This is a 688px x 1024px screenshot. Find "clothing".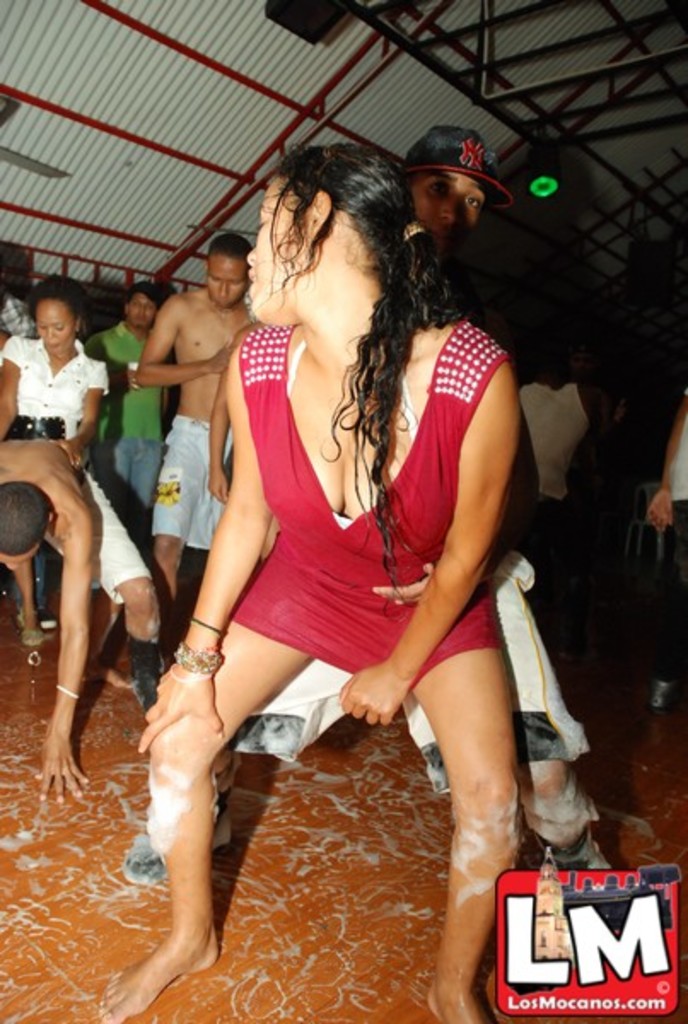
Bounding box: crop(162, 399, 241, 550).
